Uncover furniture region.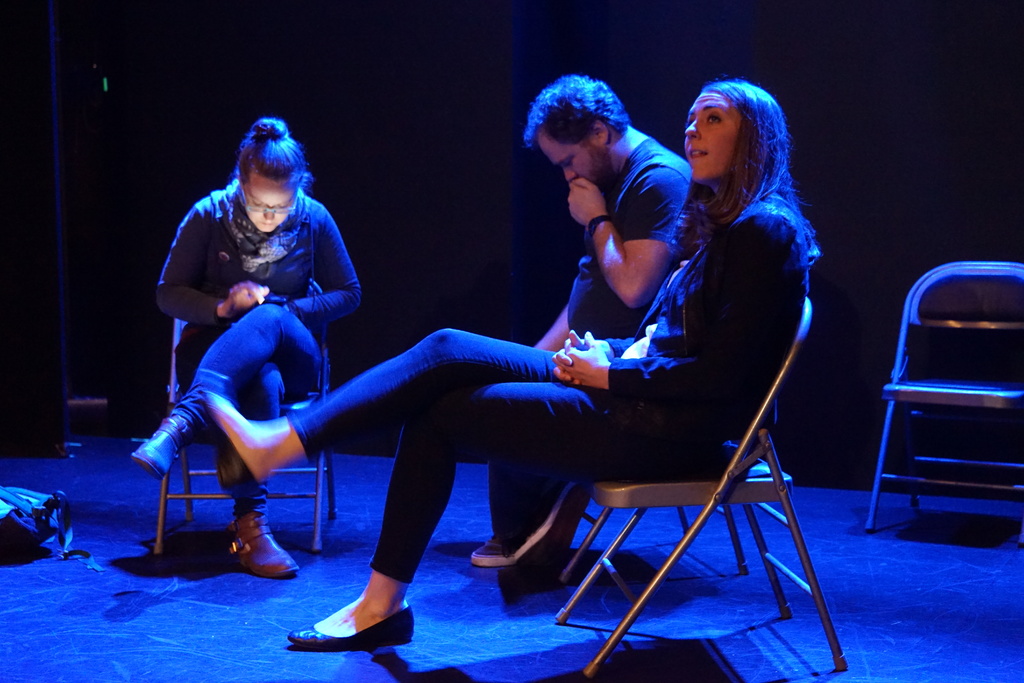
Uncovered: (560, 504, 745, 582).
